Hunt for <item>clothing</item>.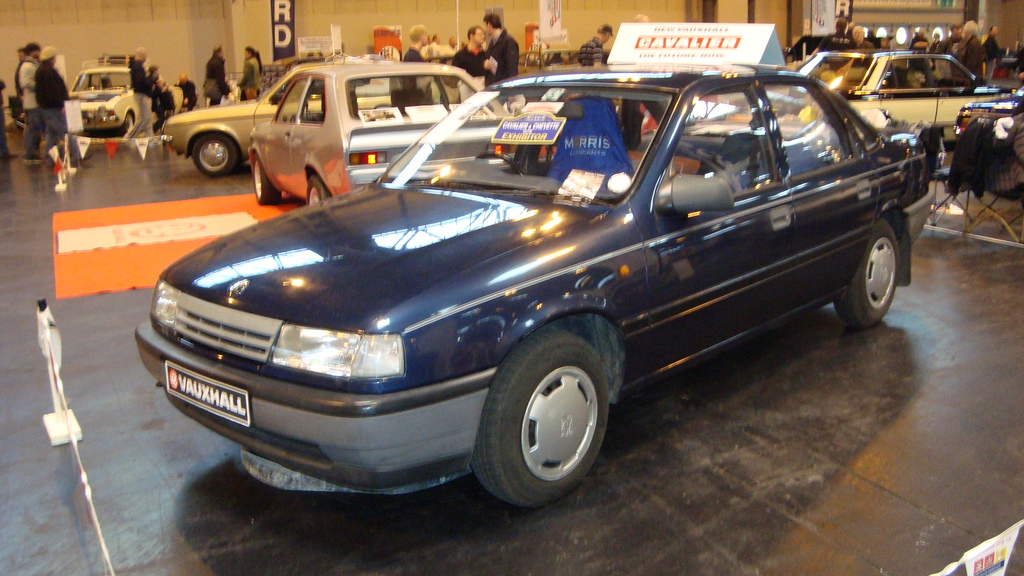
Hunted down at 959:39:990:88.
